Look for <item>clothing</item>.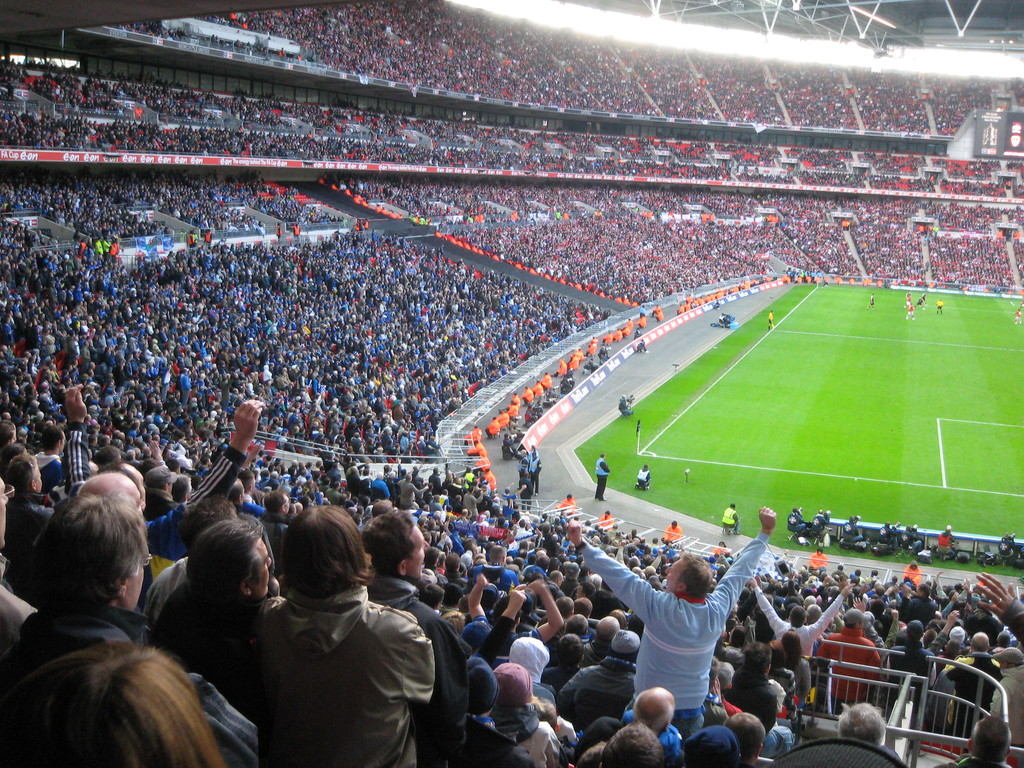
Found: 779, 653, 813, 703.
